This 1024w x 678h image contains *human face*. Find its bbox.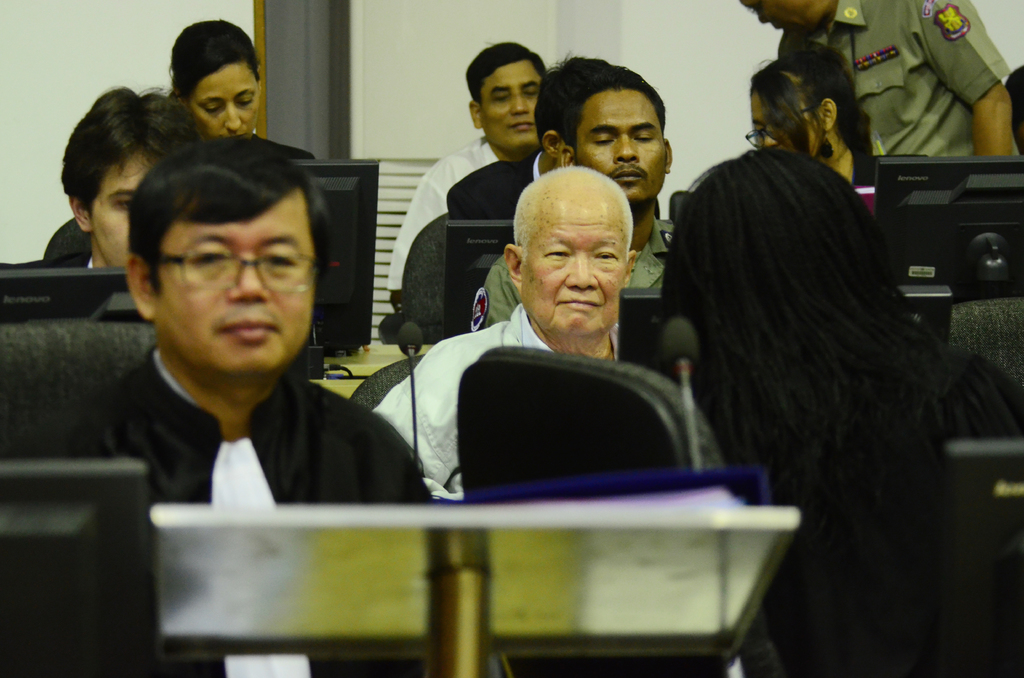
740 0 825 34.
